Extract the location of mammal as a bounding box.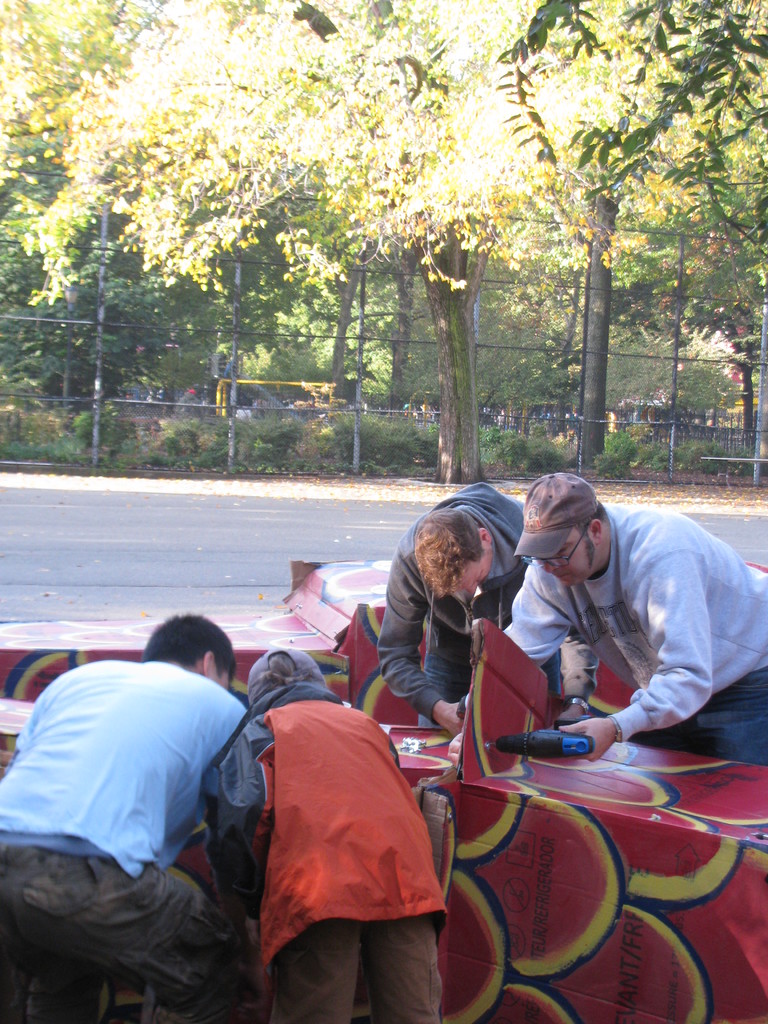
pyautogui.locateOnScreen(443, 476, 767, 756).
